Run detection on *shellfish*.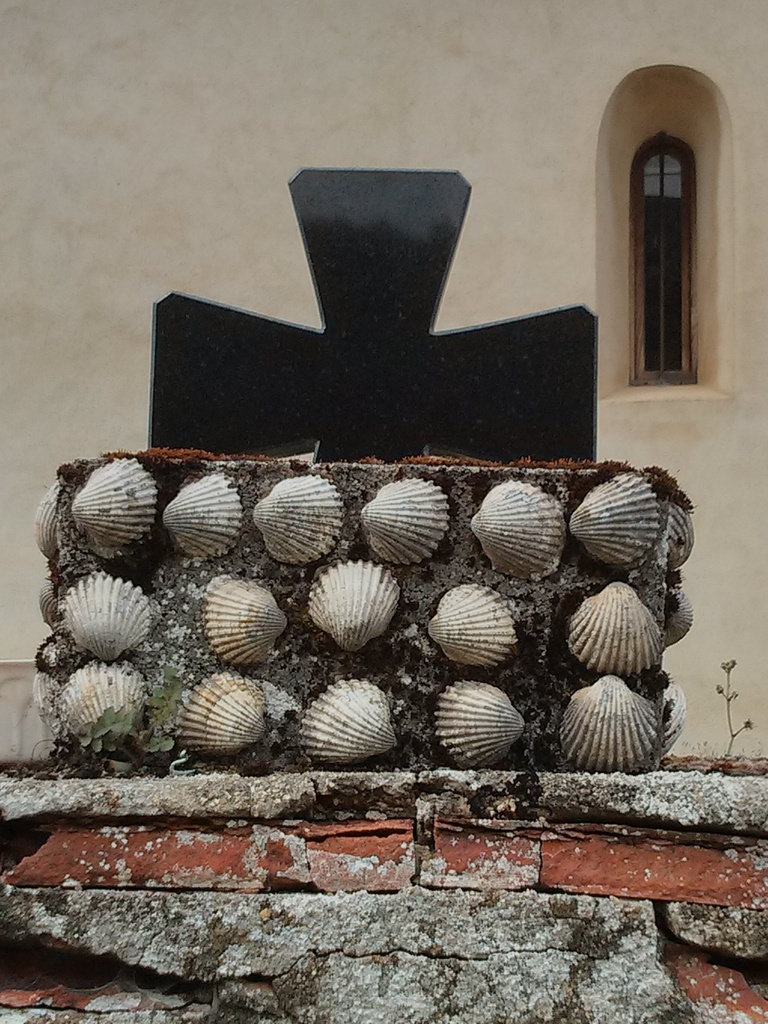
Result: (left=164, top=479, right=243, bottom=564).
